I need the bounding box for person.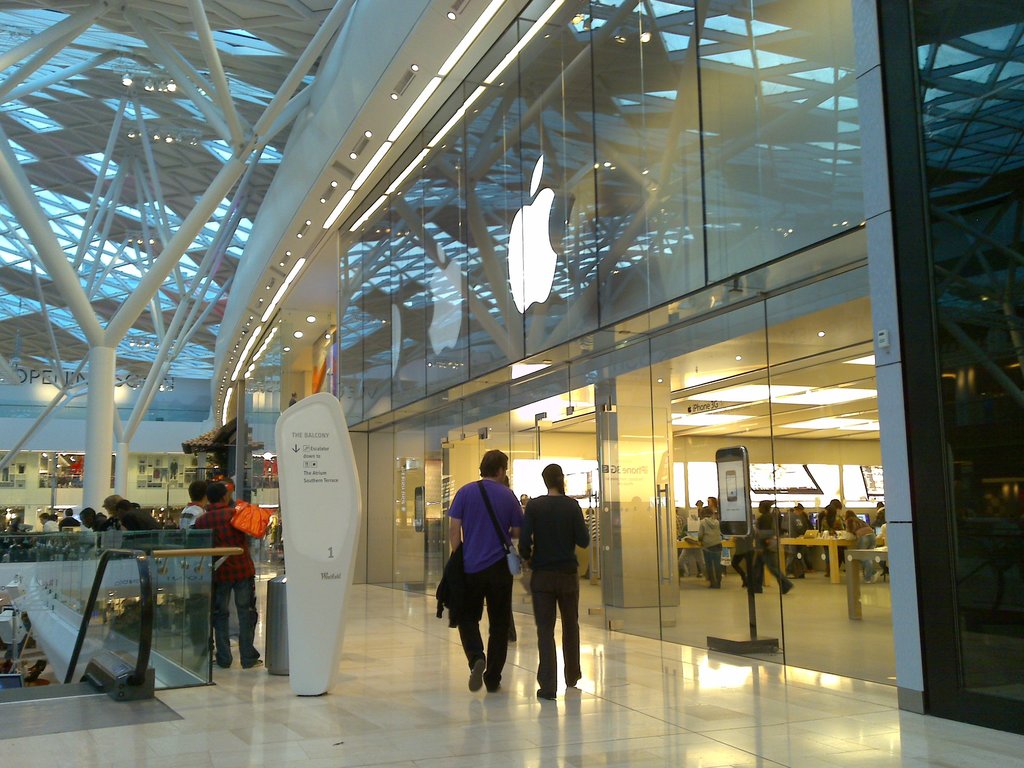
Here it is: (674, 504, 684, 572).
